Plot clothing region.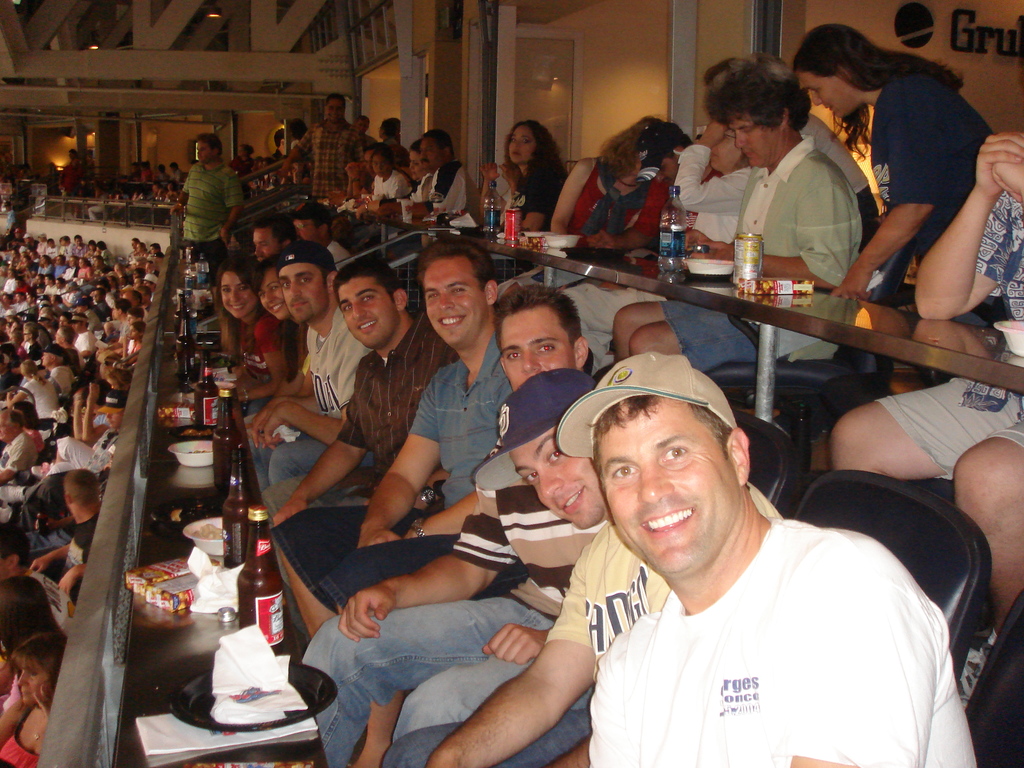
Plotted at (left=554, top=511, right=776, bottom=658).
